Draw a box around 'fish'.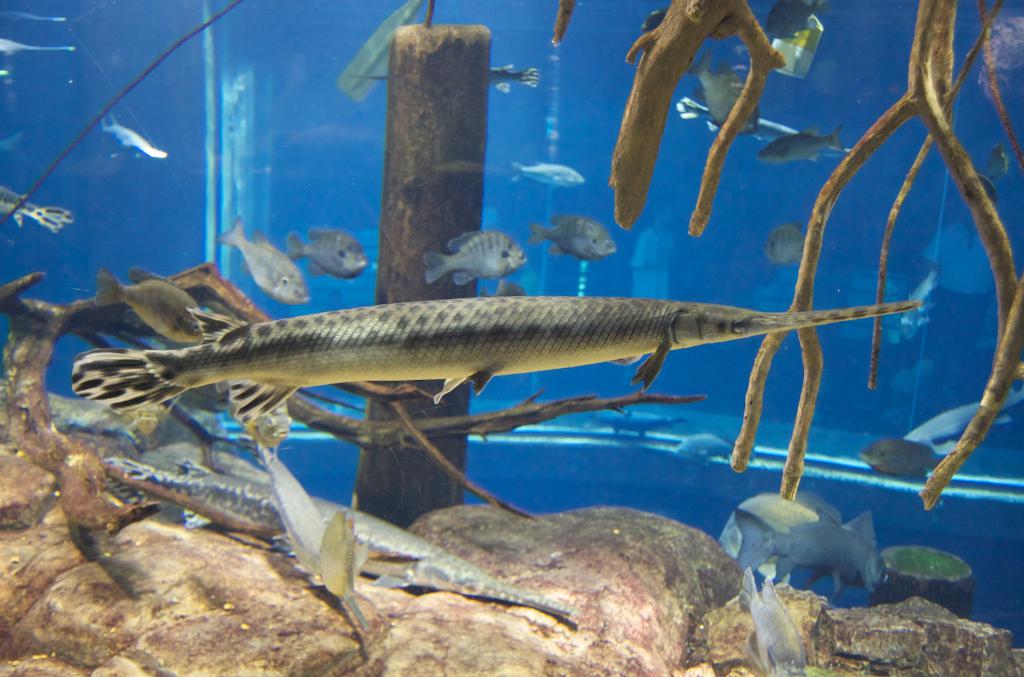
(693, 53, 767, 137).
